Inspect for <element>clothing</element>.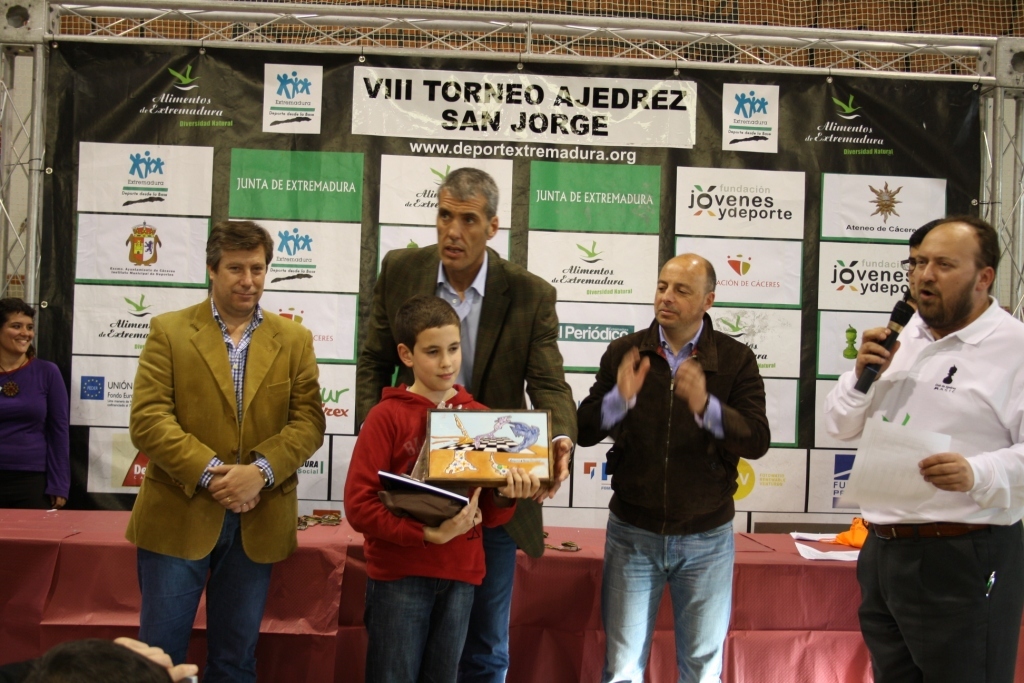
Inspection: <bbox>0, 359, 72, 512</bbox>.
